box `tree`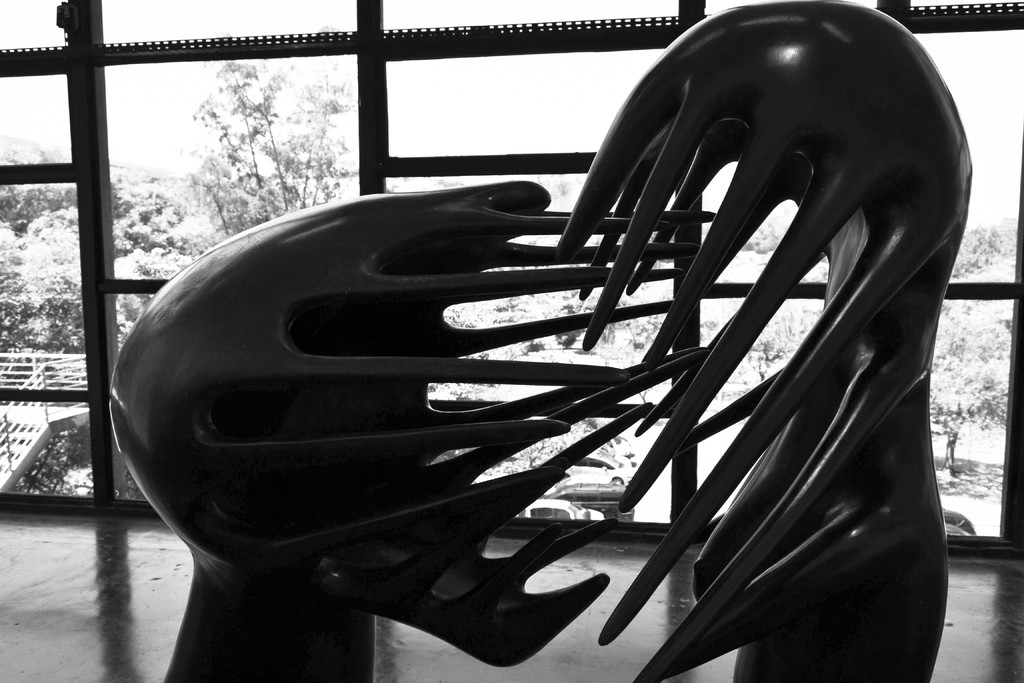
bbox=(12, 418, 148, 503)
